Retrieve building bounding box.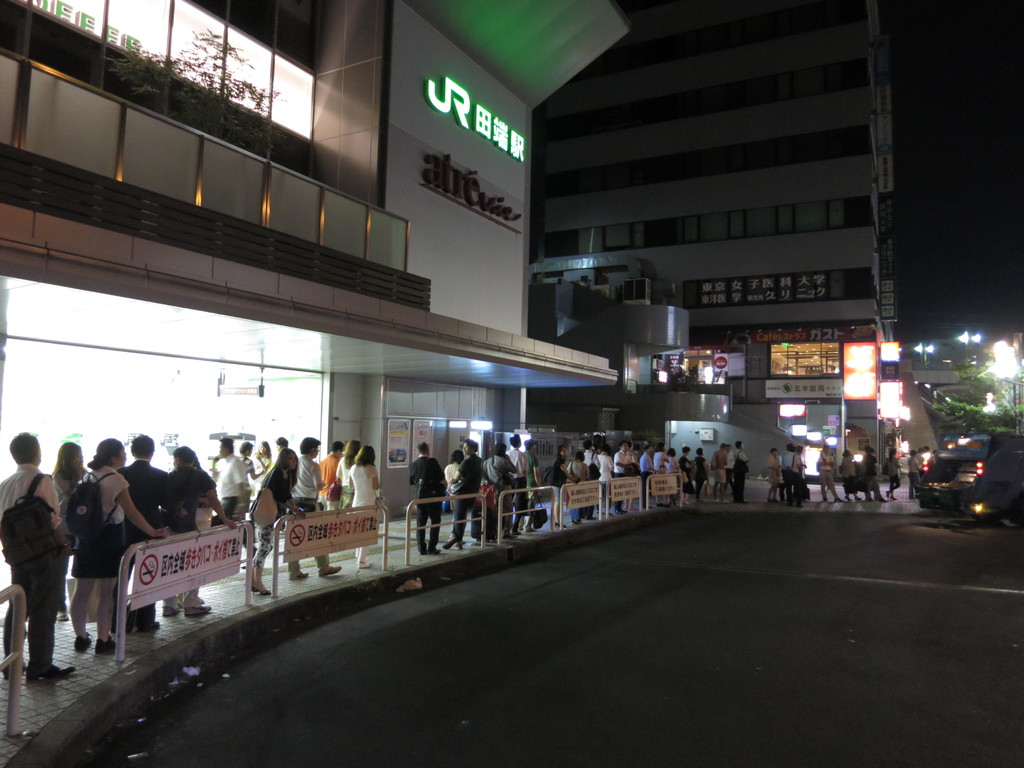
Bounding box: <box>532,0,892,481</box>.
